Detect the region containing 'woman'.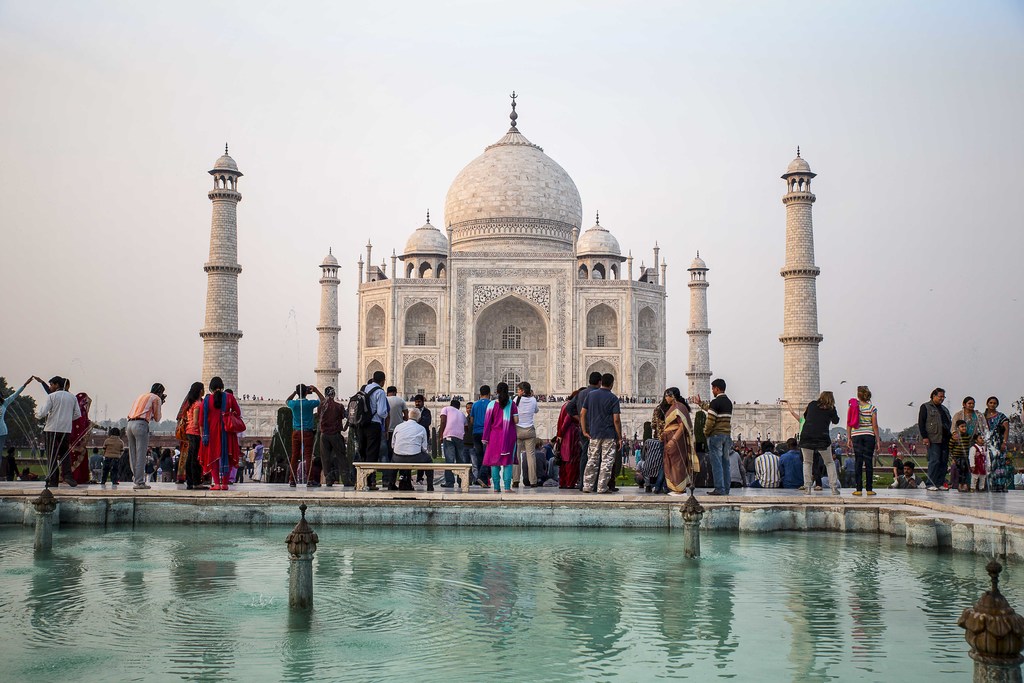
(980,393,1011,496).
